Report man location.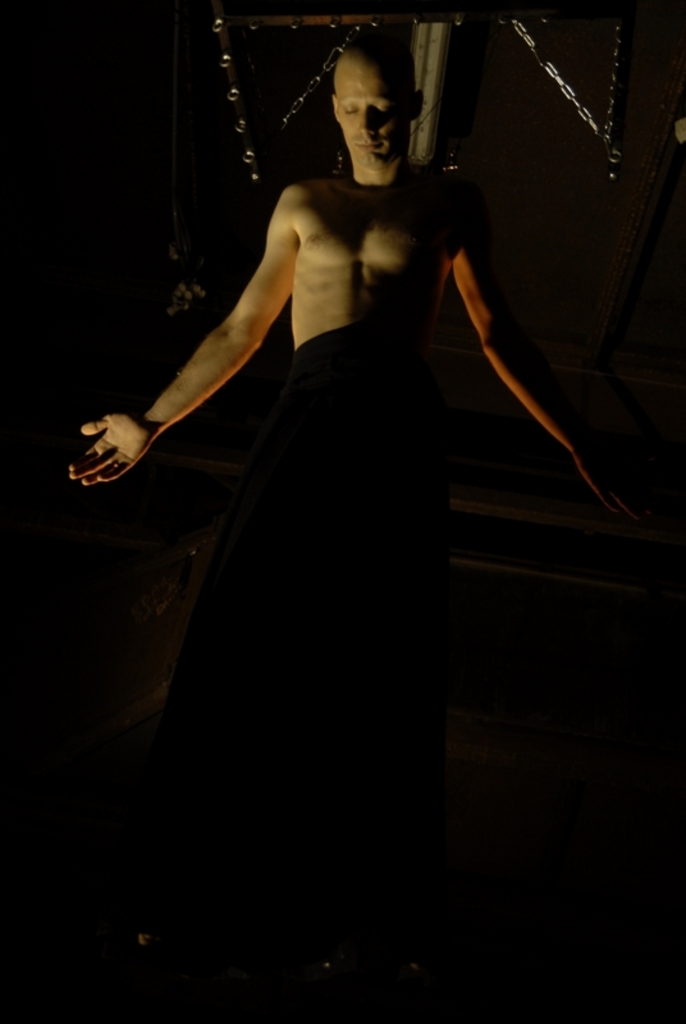
Report: box(67, 49, 653, 518).
